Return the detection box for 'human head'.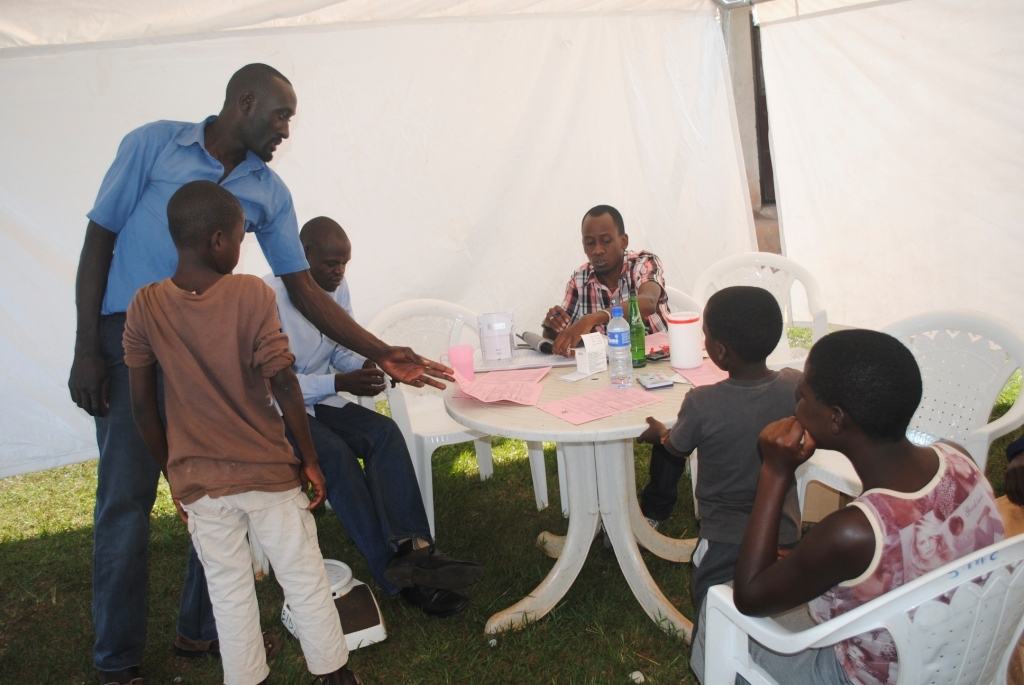
bbox=[164, 182, 244, 274].
